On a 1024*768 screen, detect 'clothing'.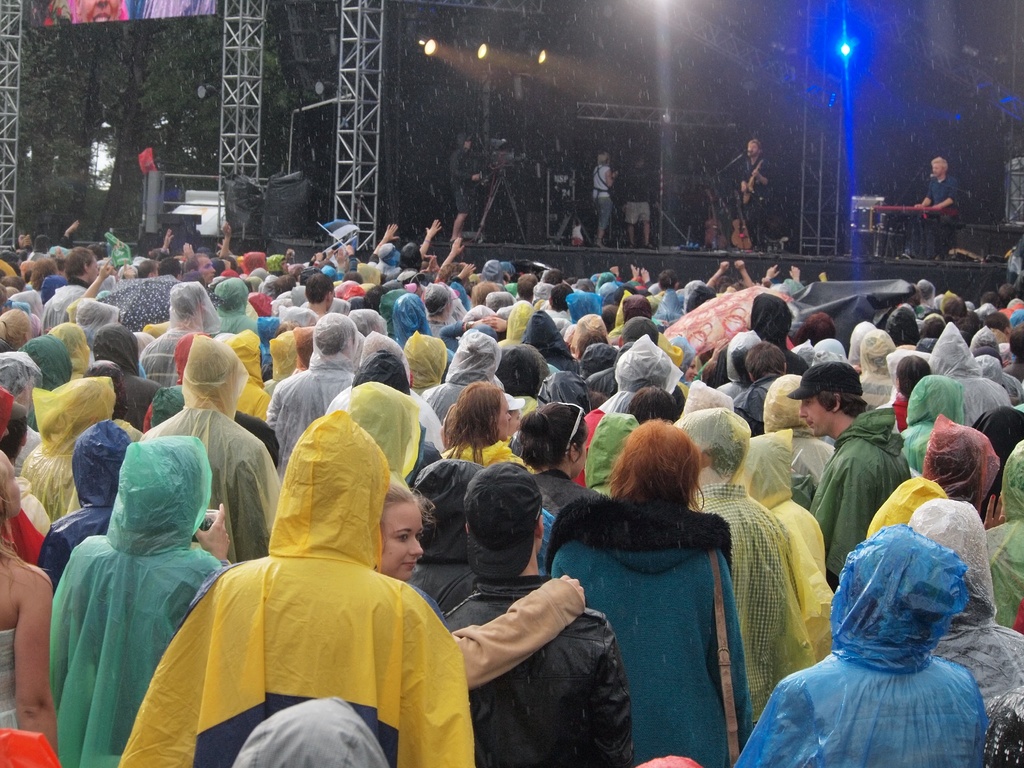
region(623, 166, 652, 221).
